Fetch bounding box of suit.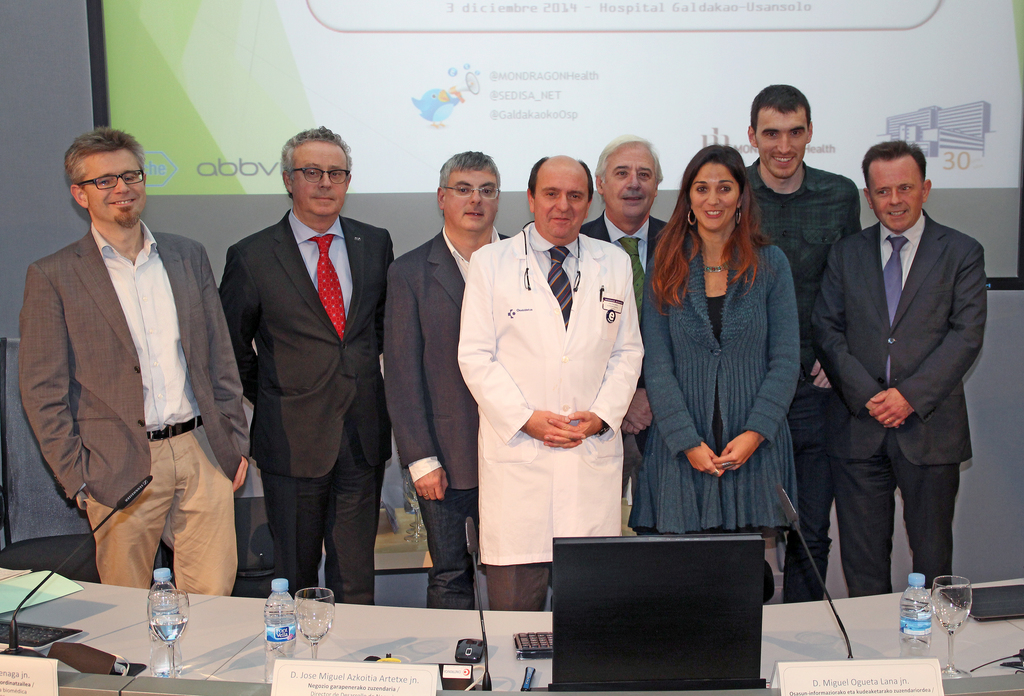
Bbox: bbox=(381, 225, 505, 608).
